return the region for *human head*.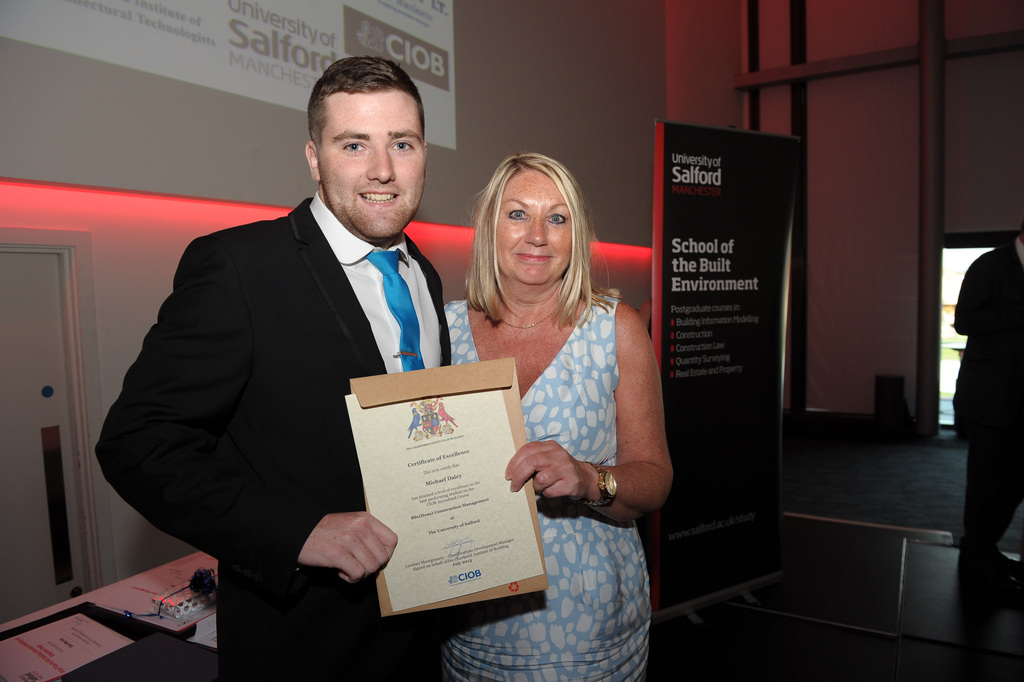
(left=301, top=50, right=429, bottom=239).
